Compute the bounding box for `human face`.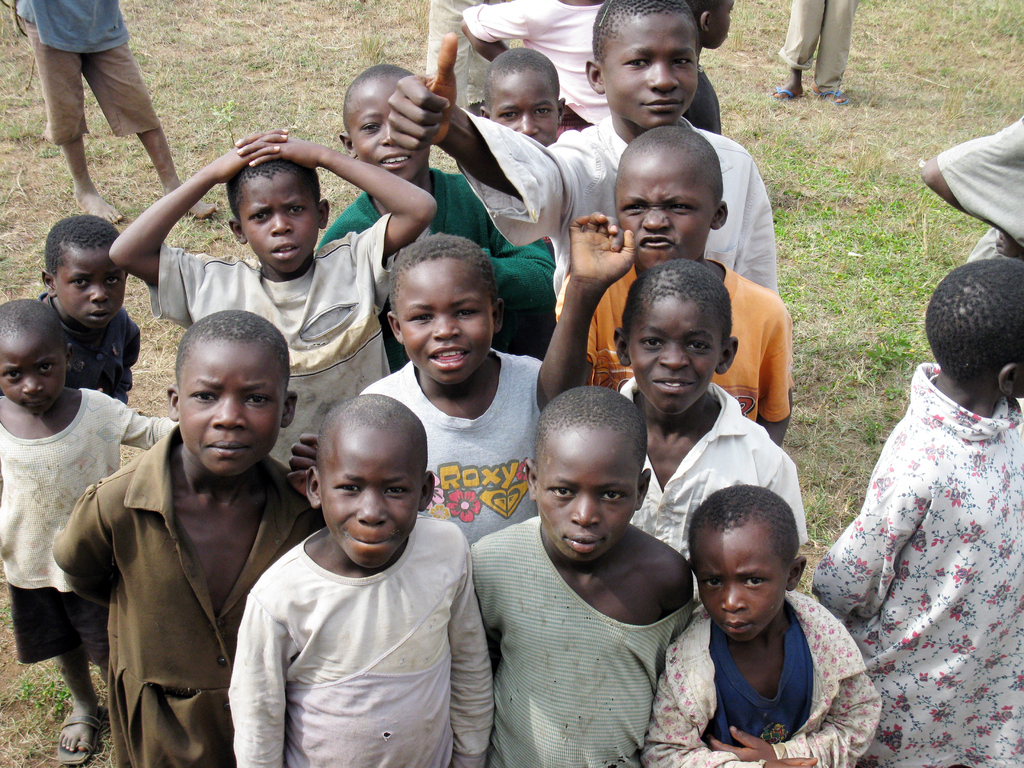
(x1=323, y1=424, x2=426, y2=572).
